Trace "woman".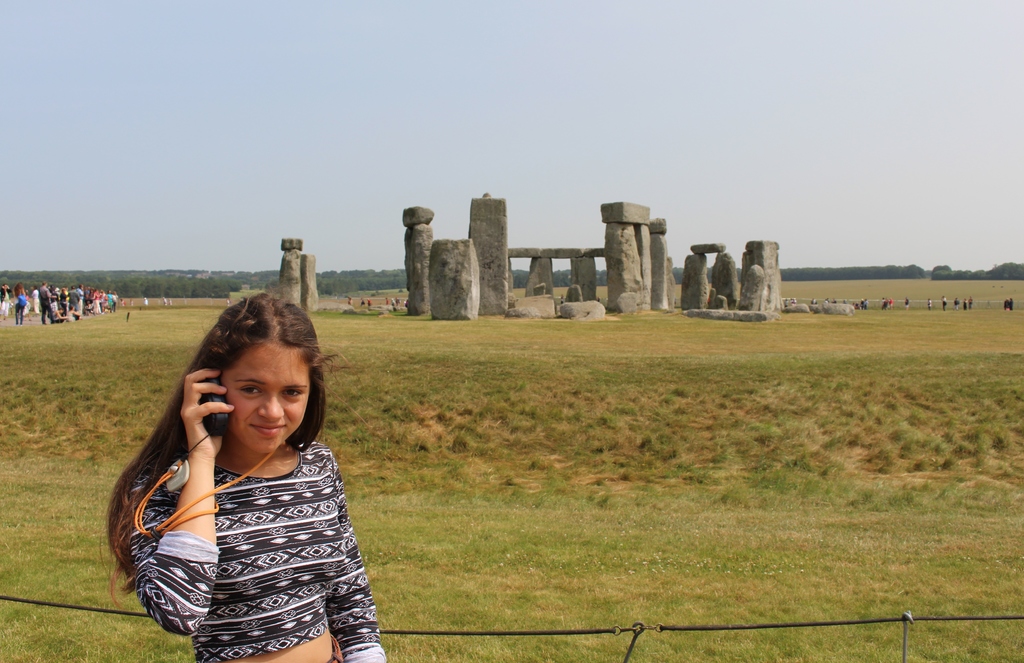
Traced to 131/297/352/585.
